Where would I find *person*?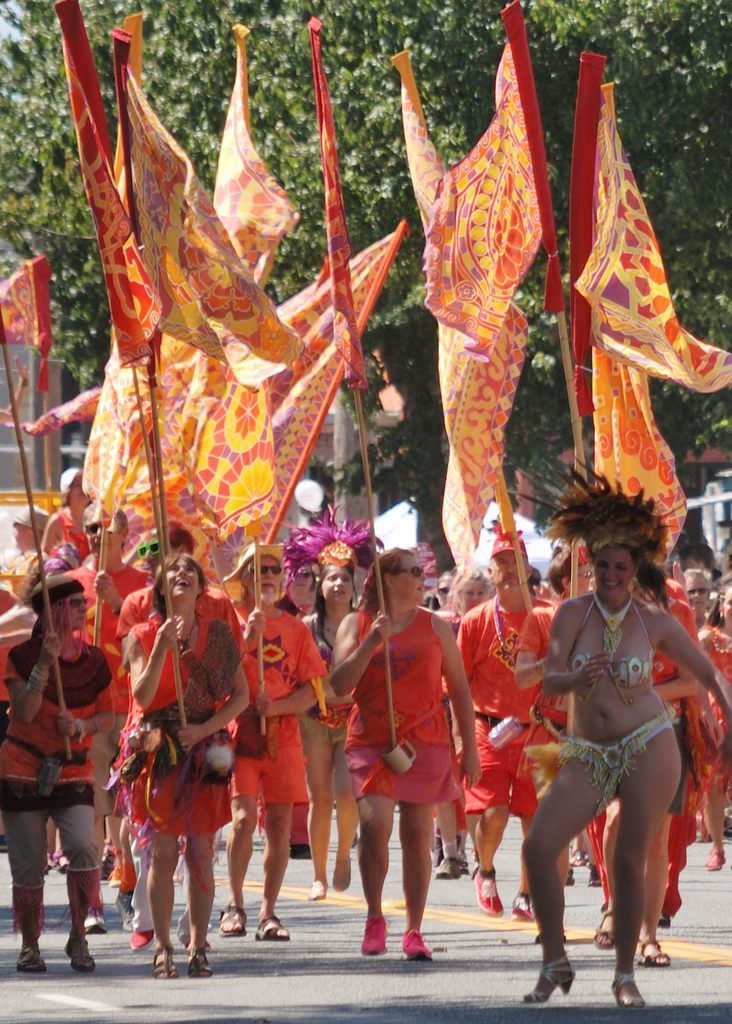
At region(695, 574, 731, 875).
